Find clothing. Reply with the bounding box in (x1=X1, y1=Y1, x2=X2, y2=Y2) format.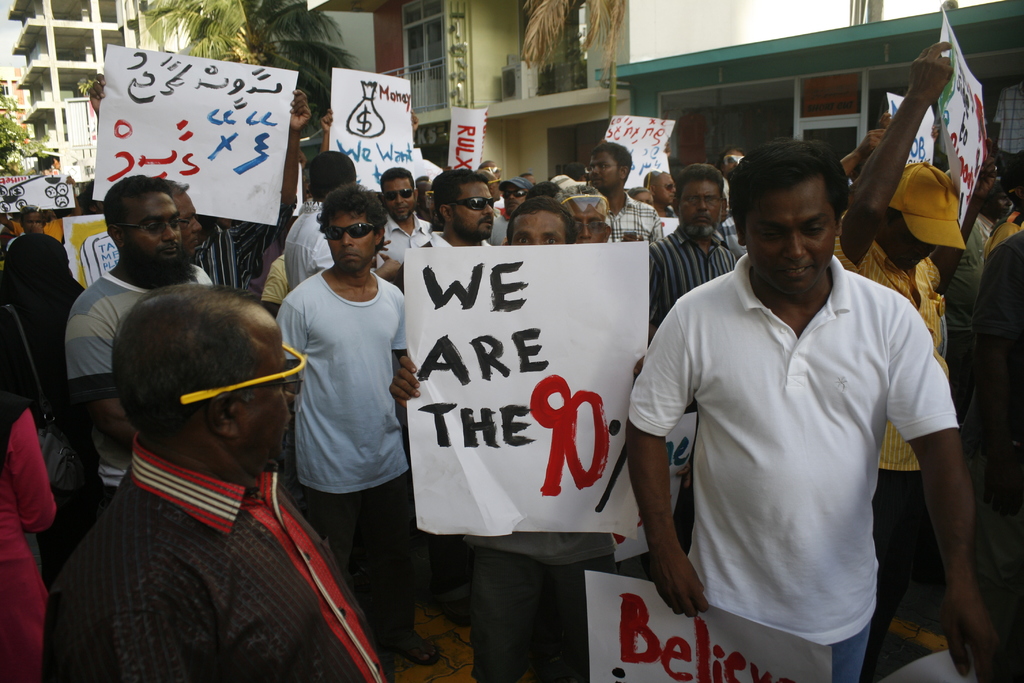
(x1=641, y1=225, x2=735, y2=334).
